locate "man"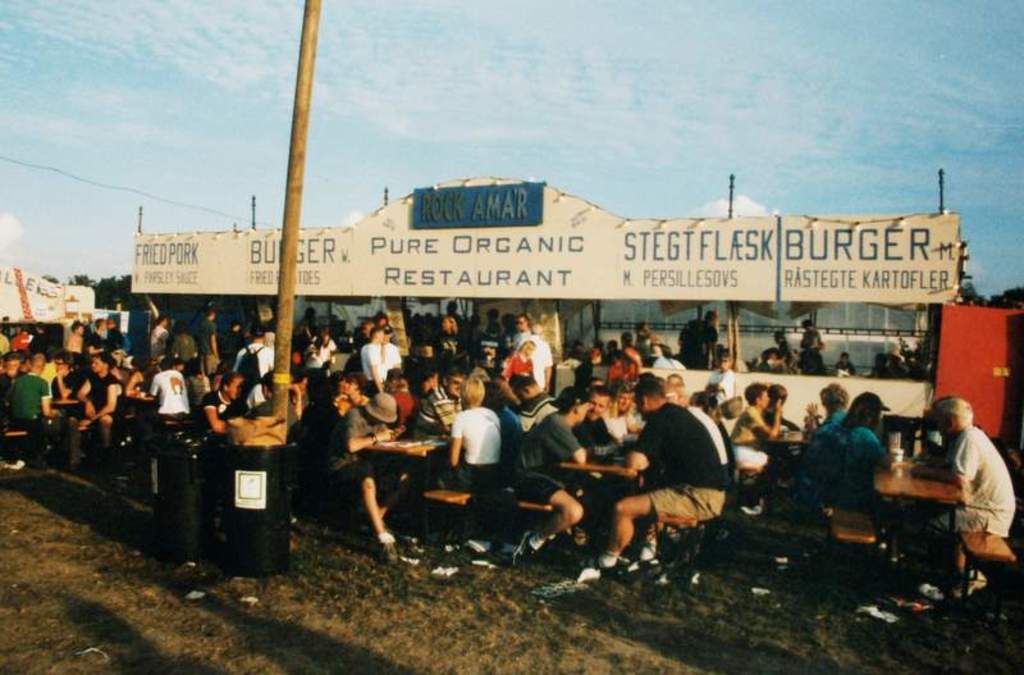
517:321:553:386
